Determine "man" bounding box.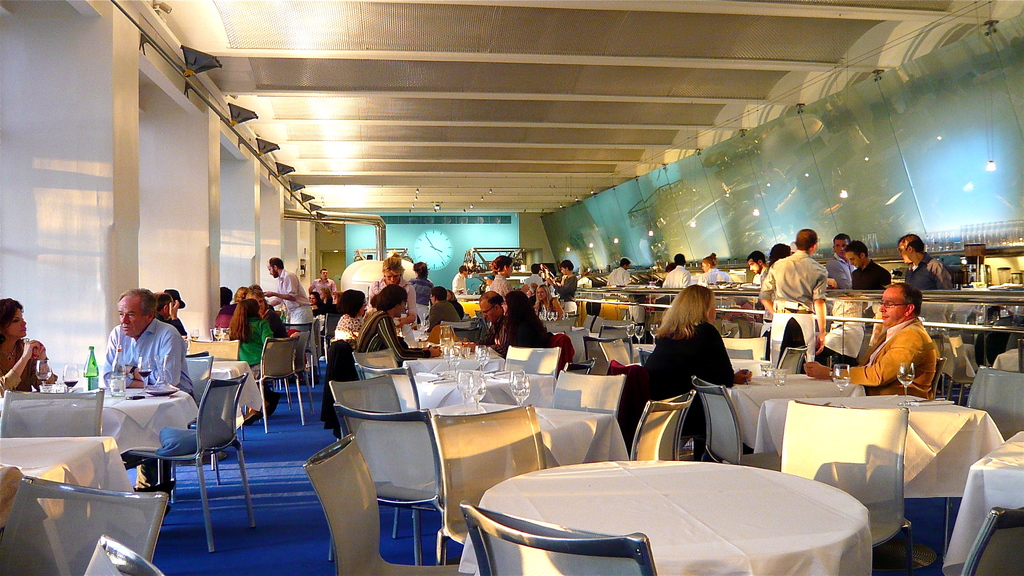
Determined: region(895, 233, 960, 288).
